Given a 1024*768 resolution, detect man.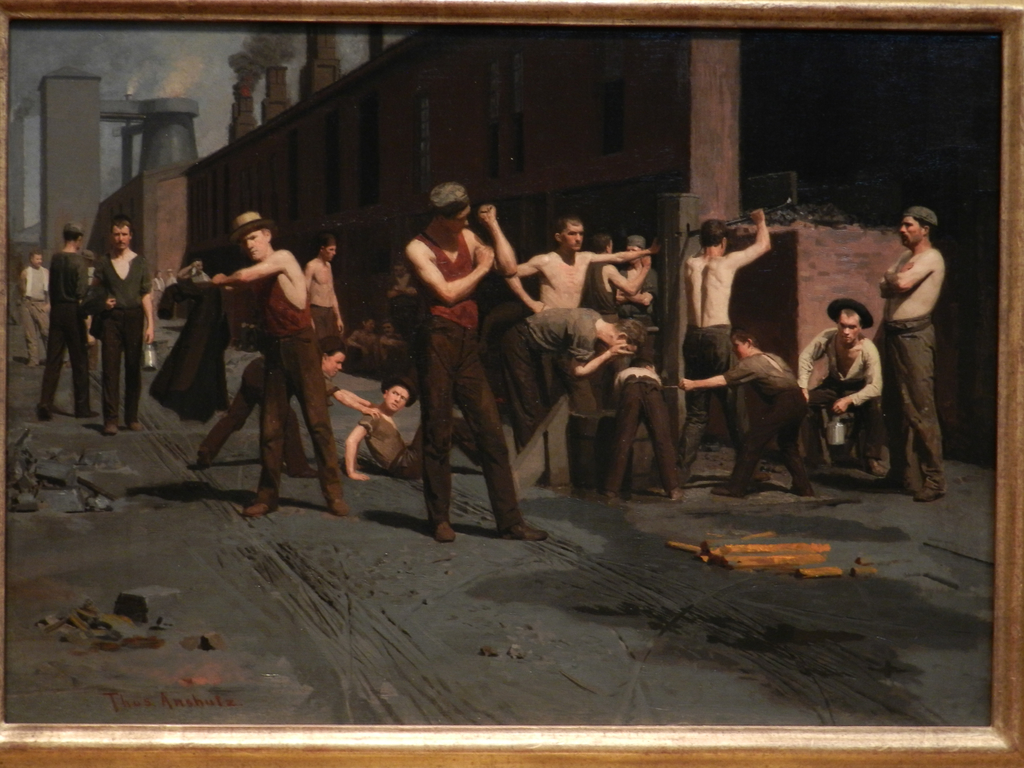
311/229/352/344.
